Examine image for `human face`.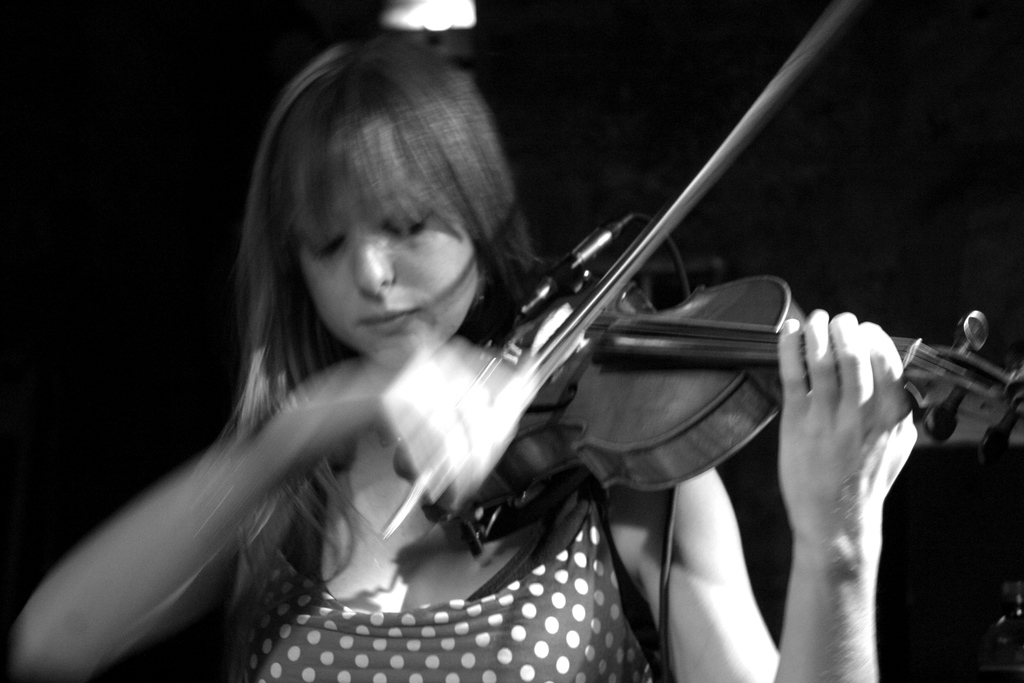
Examination result: [297,120,477,365].
